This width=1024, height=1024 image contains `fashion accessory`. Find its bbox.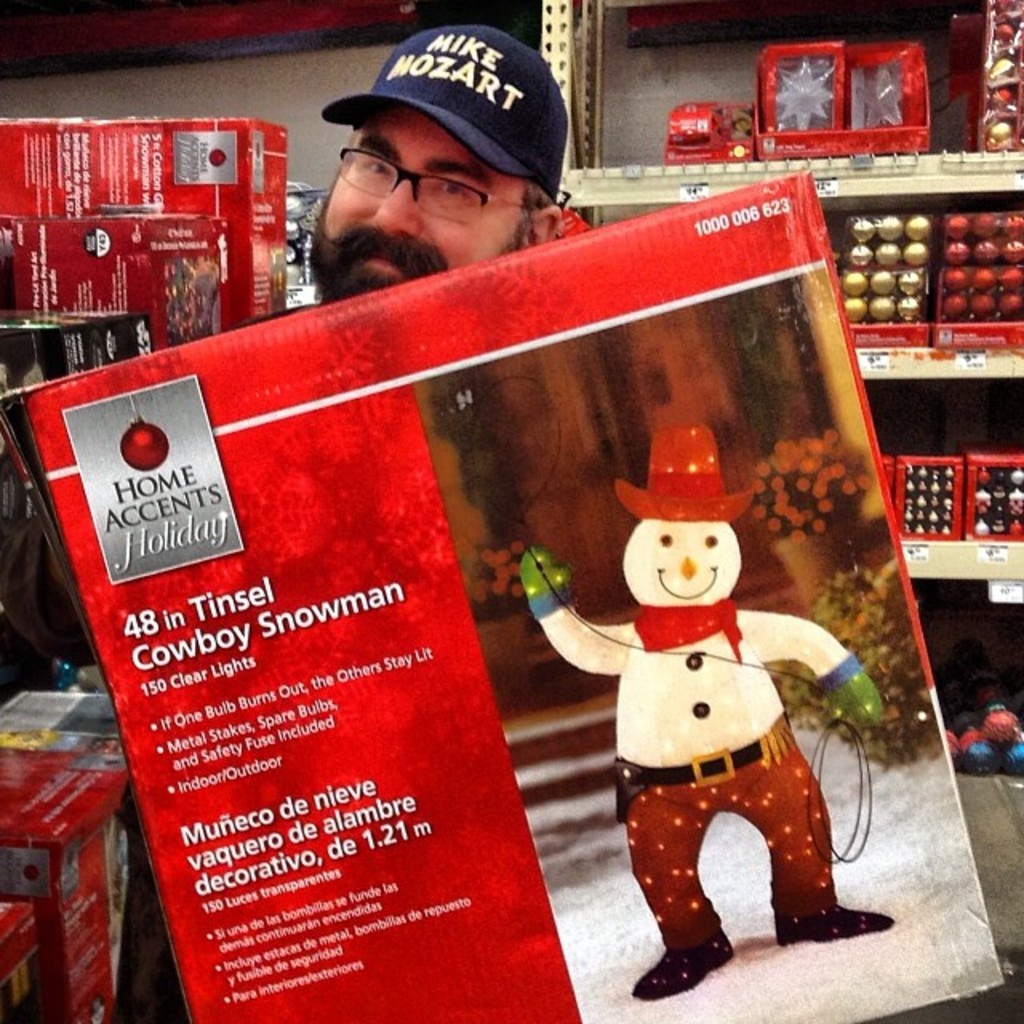
select_region(634, 928, 731, 998).
